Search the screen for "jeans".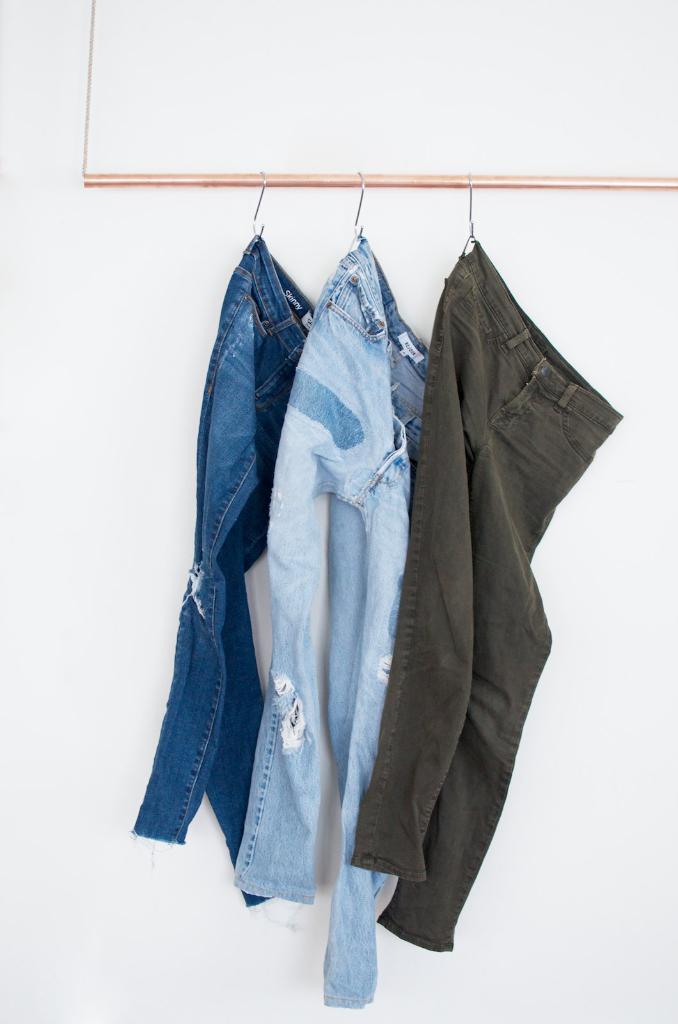
Found at detection(228, 230, 433, 1010).
